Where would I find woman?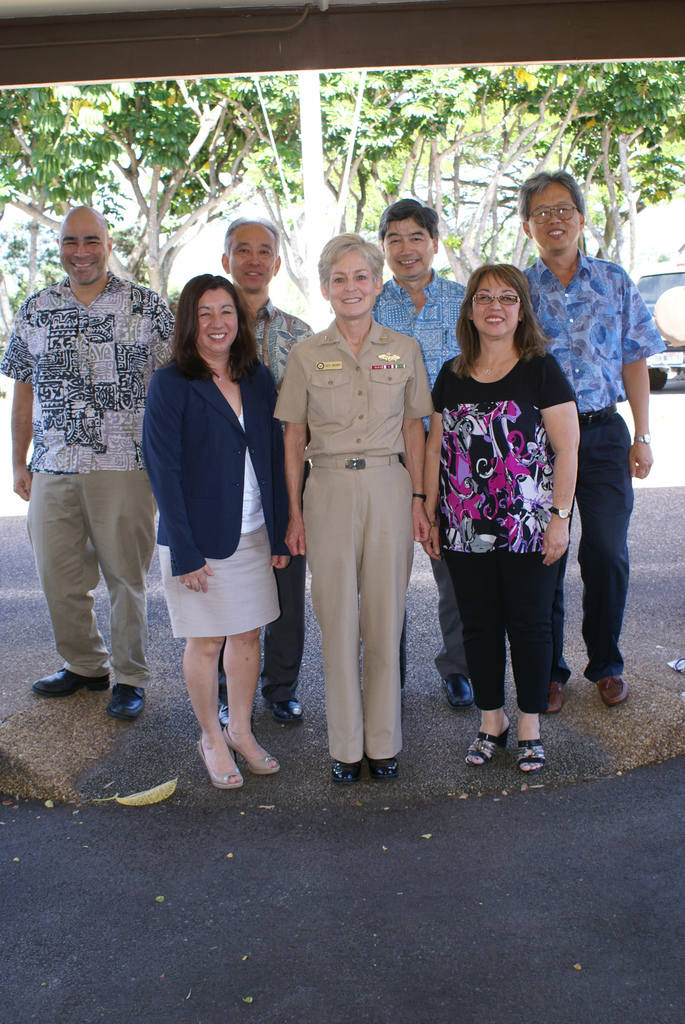
At box=[289, 262, 437, 787].
